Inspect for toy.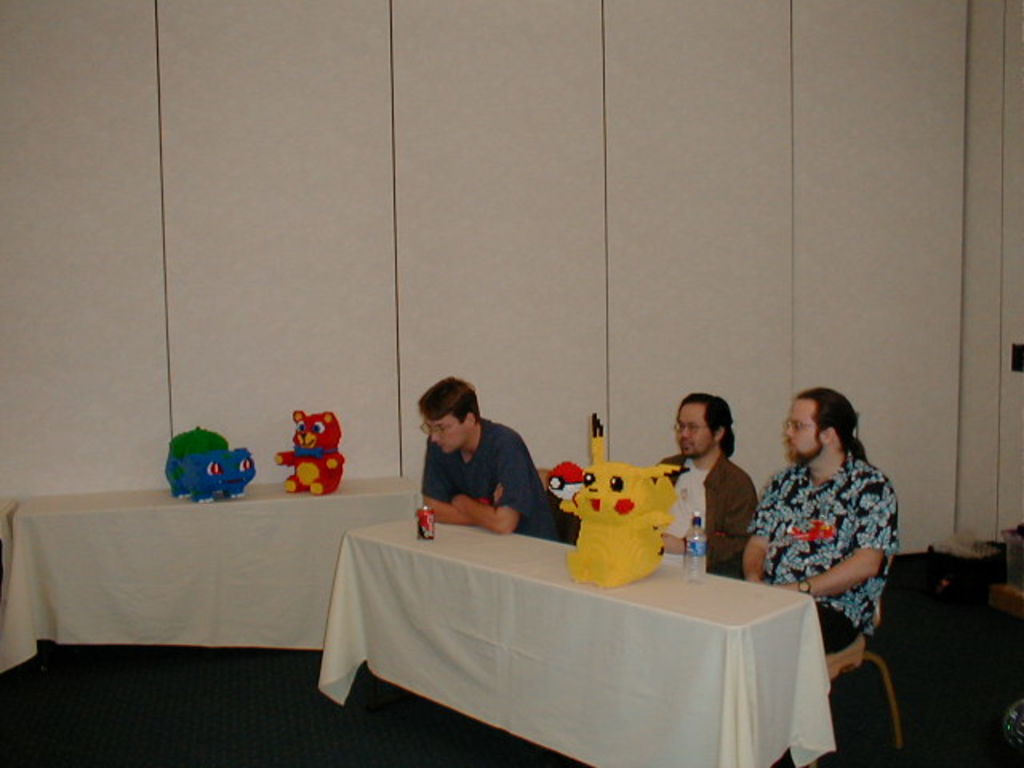
Inspection: [562,413,690,590].
